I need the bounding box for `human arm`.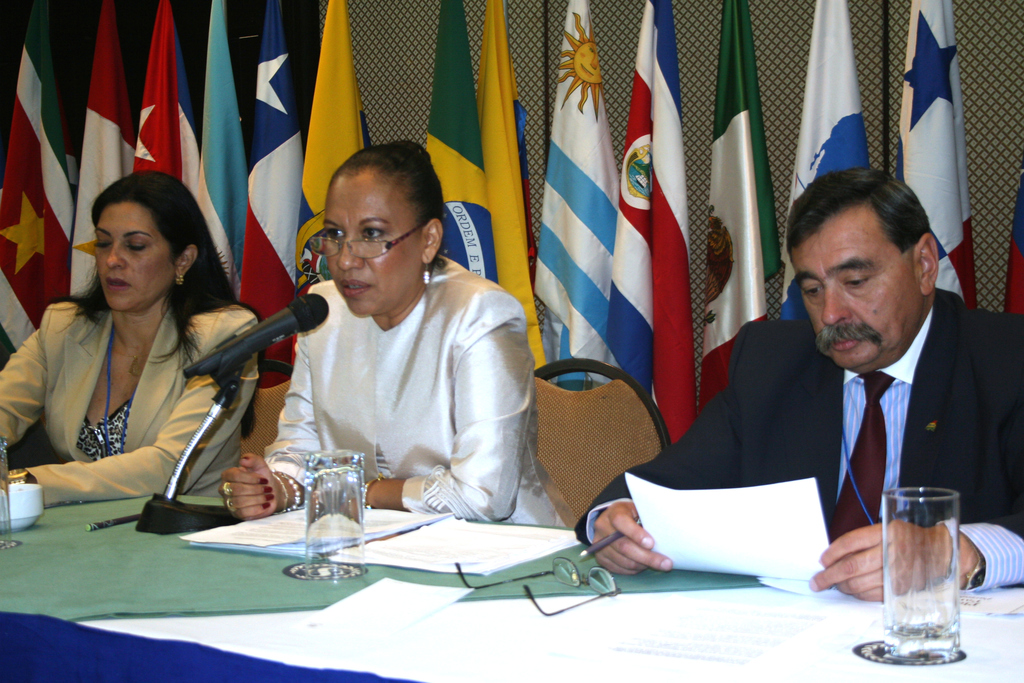
Here it is: crop(215, 283, 316, 521).
